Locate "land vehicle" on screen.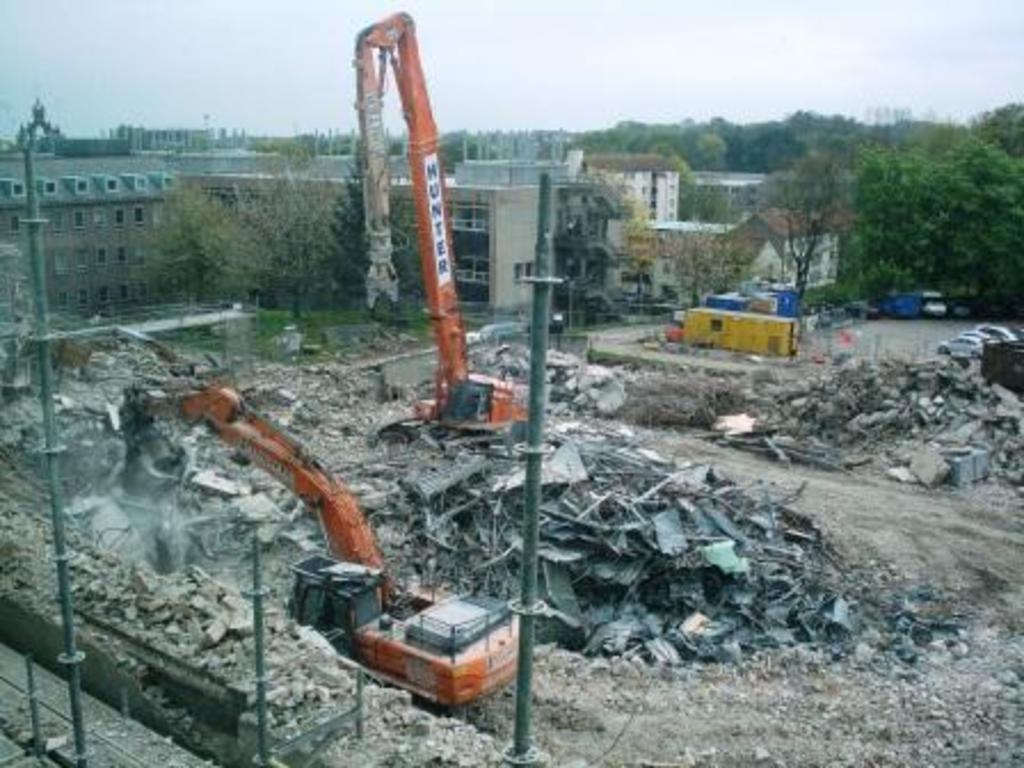
On screen at crop(914, 288, 951, 318).
